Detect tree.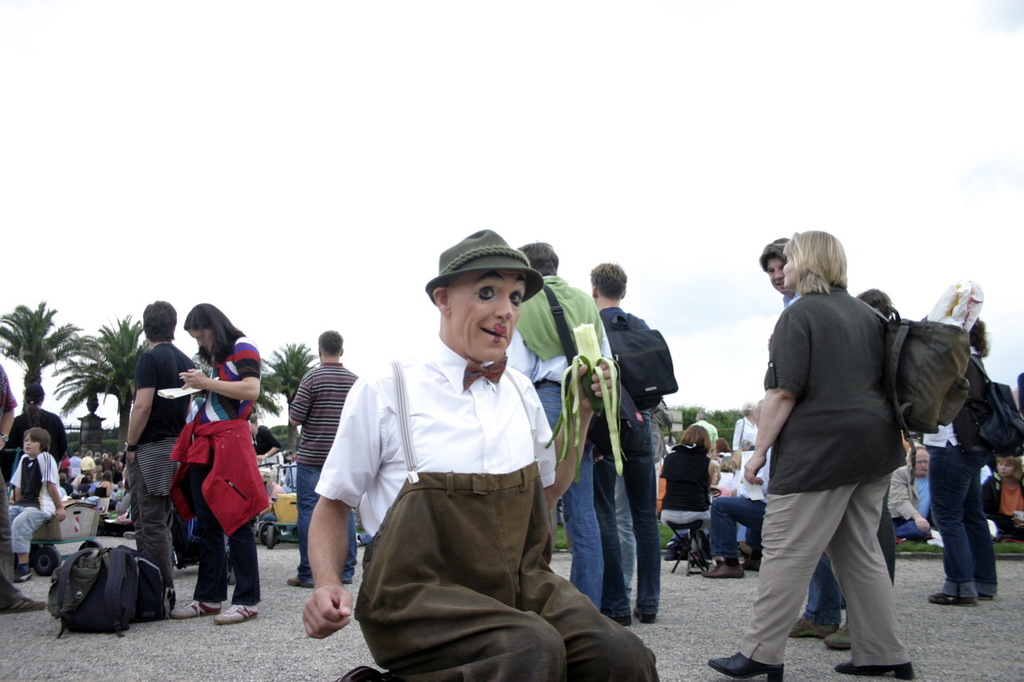
Detected at (x1=262, y1=341, x2=318, y2=460).
